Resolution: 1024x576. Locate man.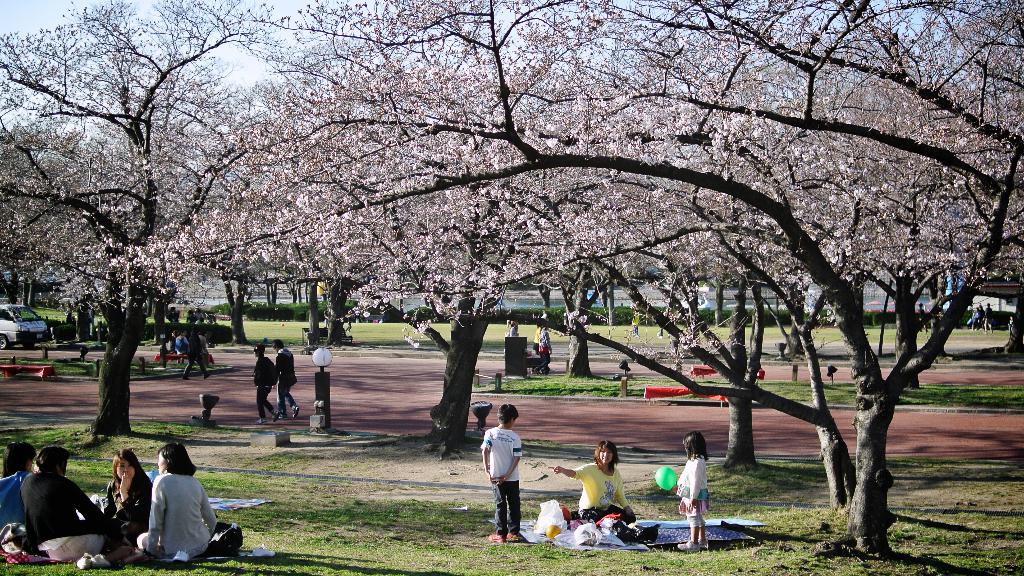
<box>163,306,182,326</box>.
